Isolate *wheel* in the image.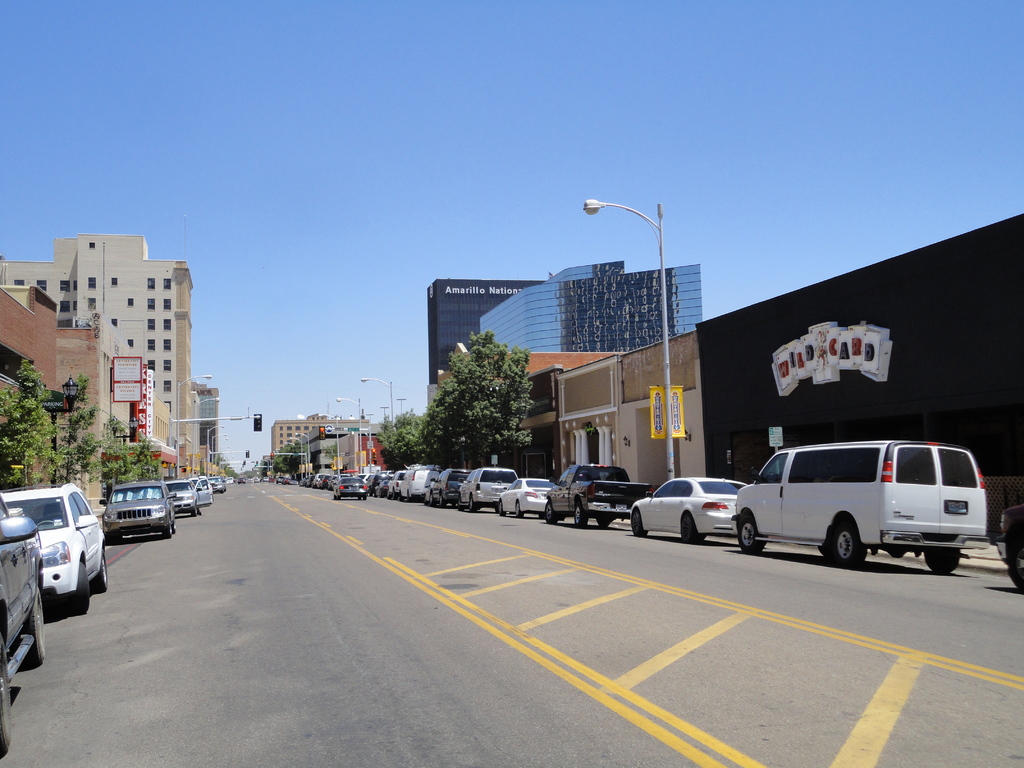
Isolated region: [829,520,866,571].
